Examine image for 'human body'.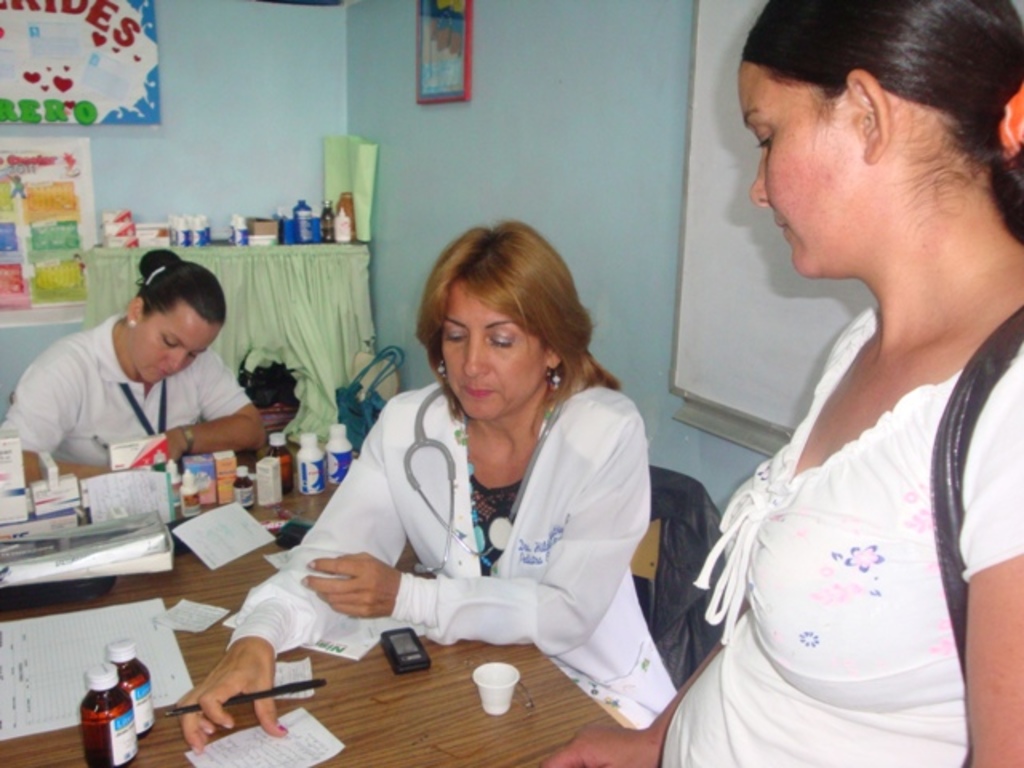
Examination result: [170,374,680,757].
